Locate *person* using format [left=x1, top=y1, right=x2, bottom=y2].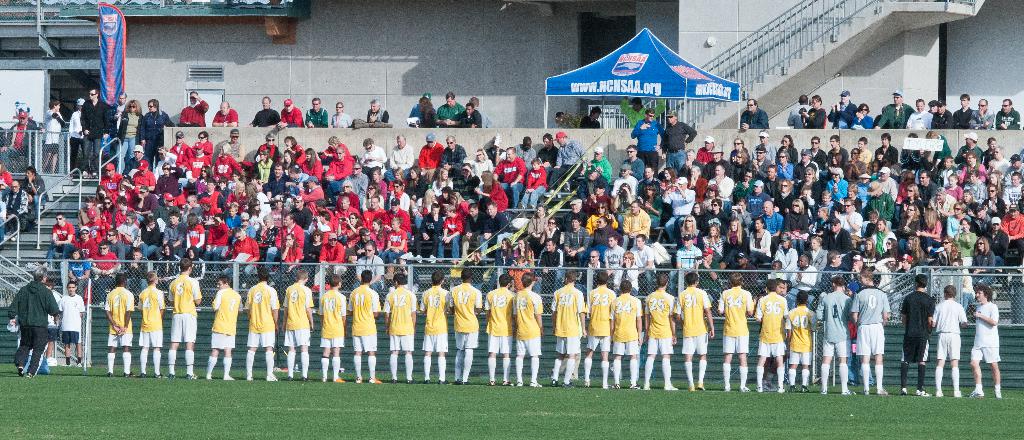
[left=774, top=181, right=799, bottom=217].
